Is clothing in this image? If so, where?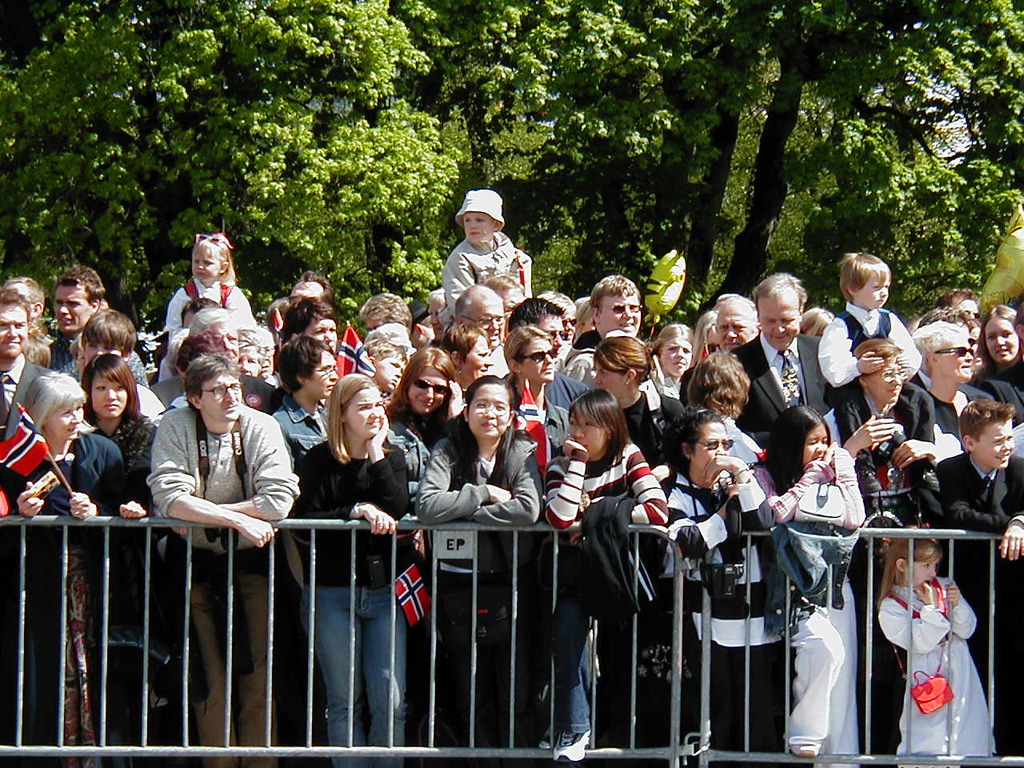
Yes, at (left=890, top=559, right=994, bottom=746).
